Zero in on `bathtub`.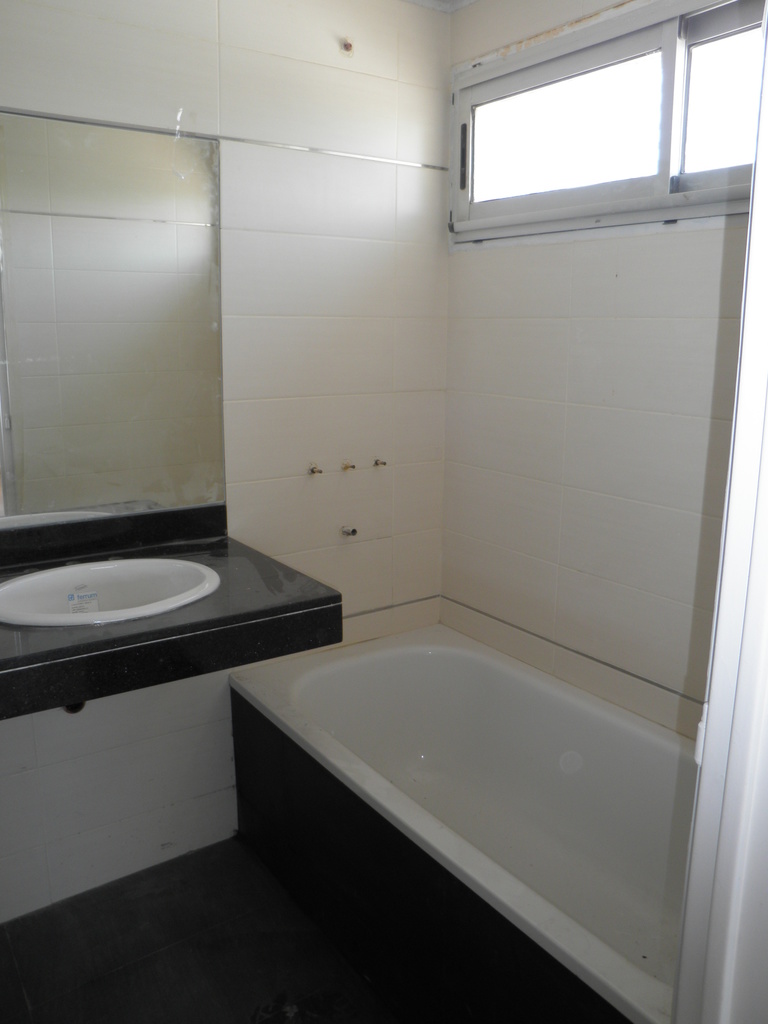
Zeroed in: 230,622,697,1023.
